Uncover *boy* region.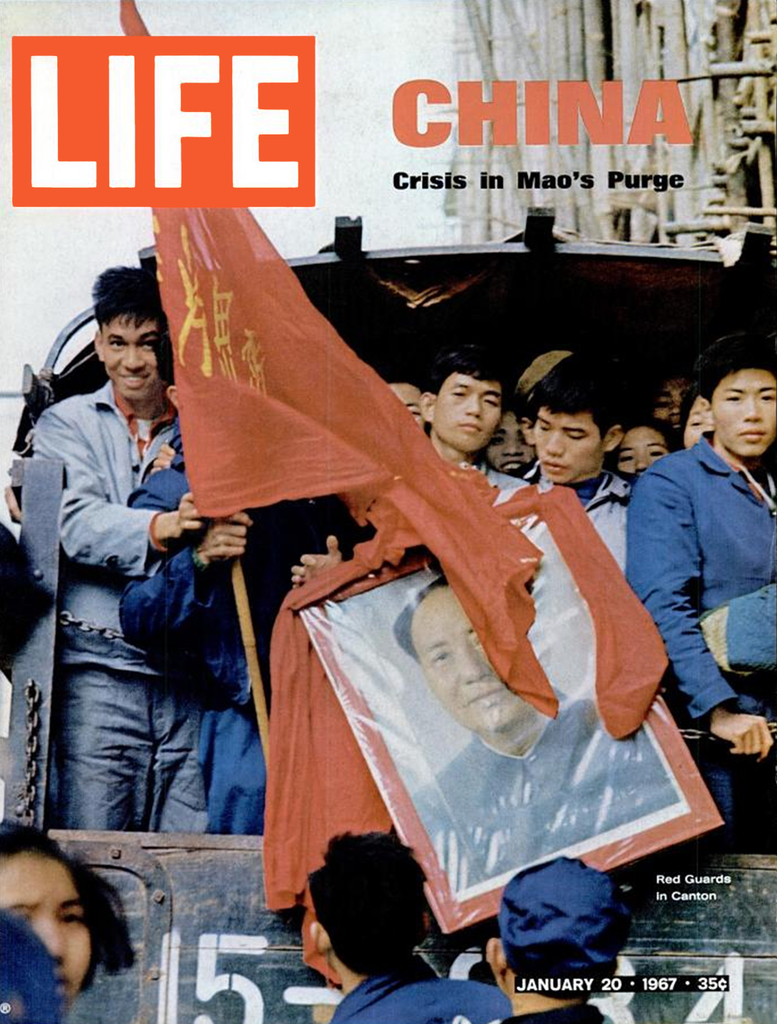
Uncovered: pyautogui.locateOnScreen(417, 342, 507, 463).
